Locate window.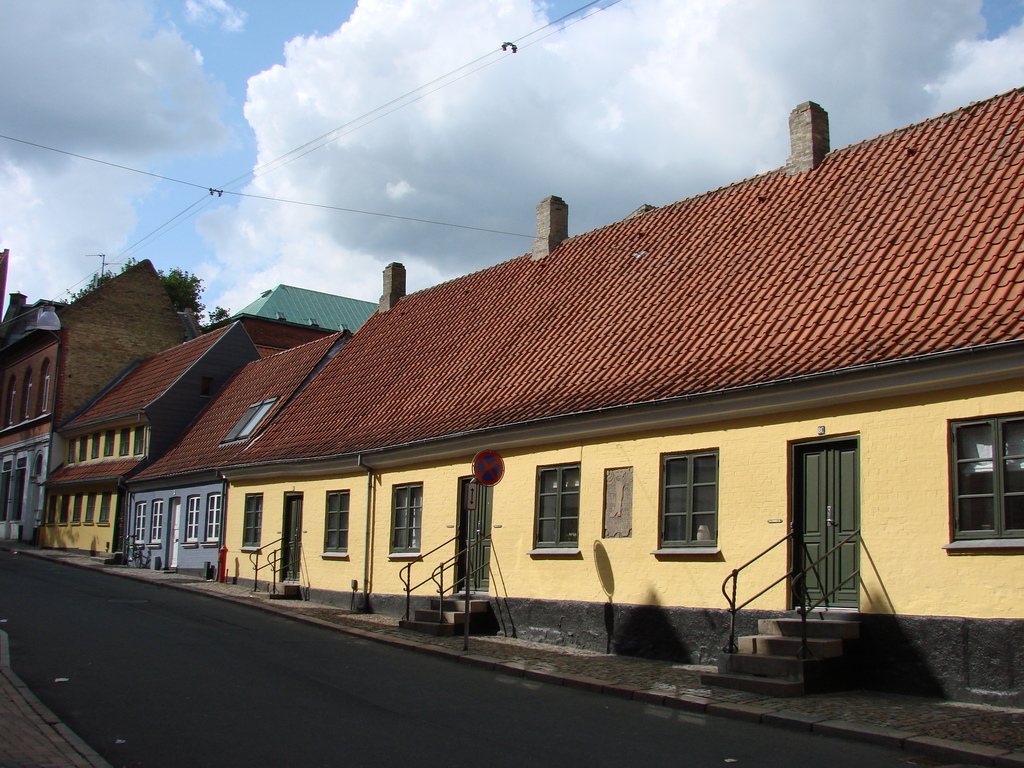
Bounding box: (left=943, top=410, right=1023, bottom=554).
